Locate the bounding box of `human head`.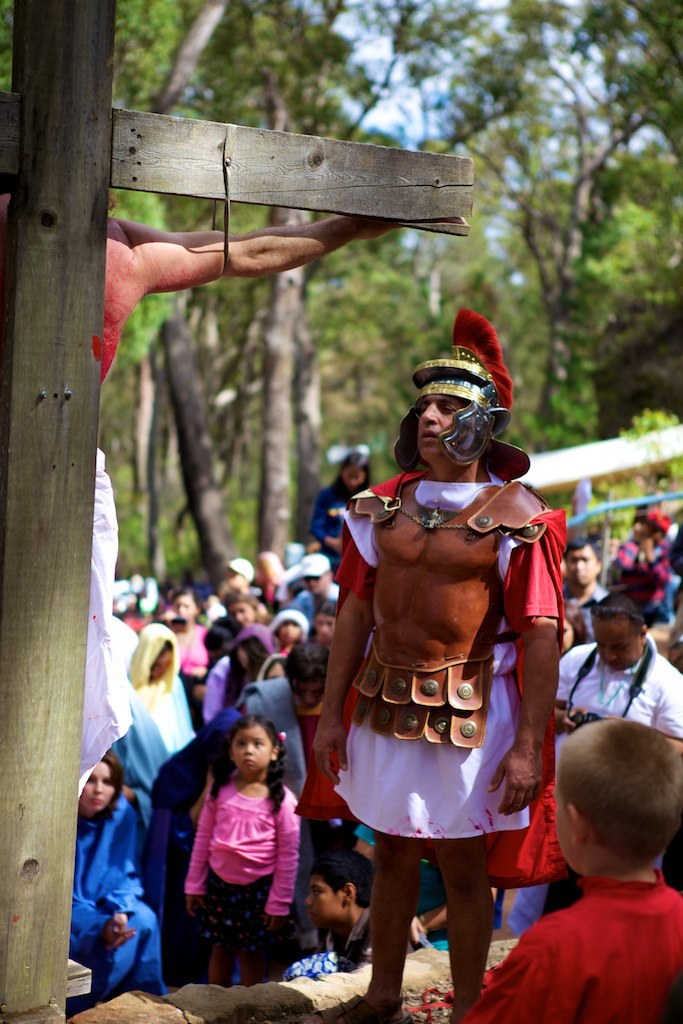
Bounding box: <region>126, 621, 176, 683</region>.
